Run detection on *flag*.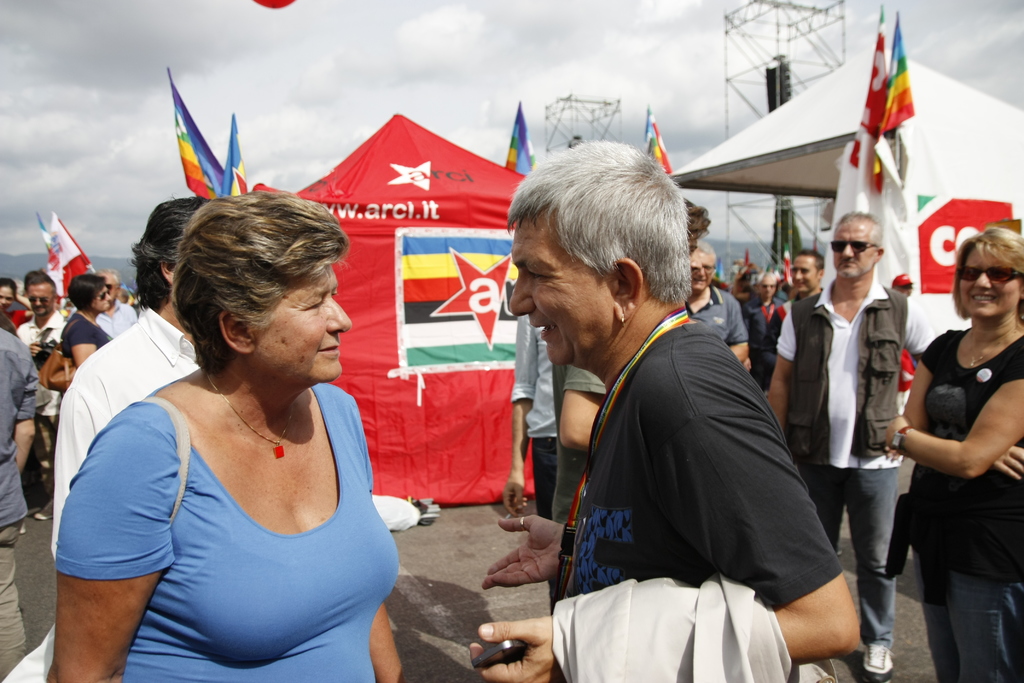
Result: 166,62,228,205.
